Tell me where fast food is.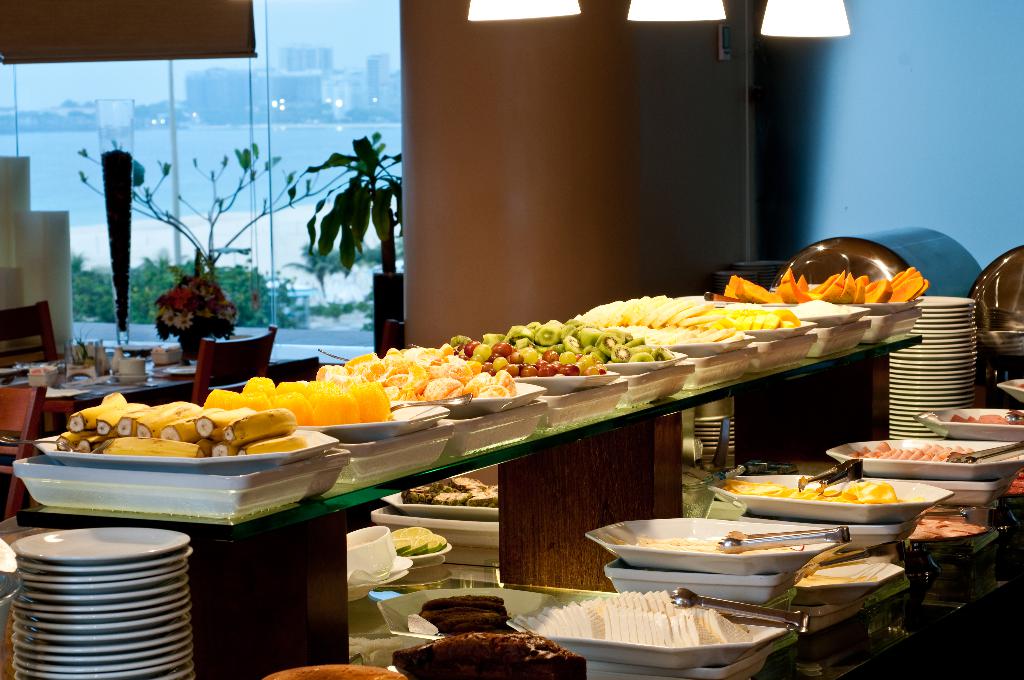
fast food is at <box>851,437,977,467</box>.
